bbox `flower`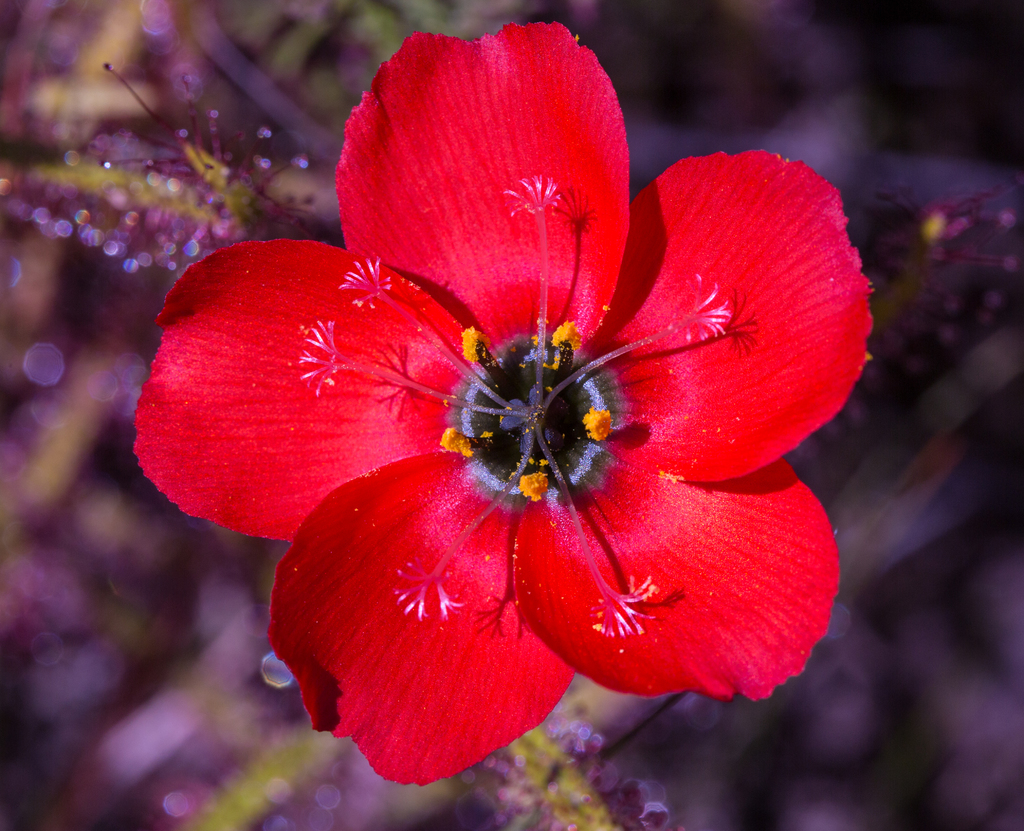
x1=154 y1=35 x2=892 y2=758
